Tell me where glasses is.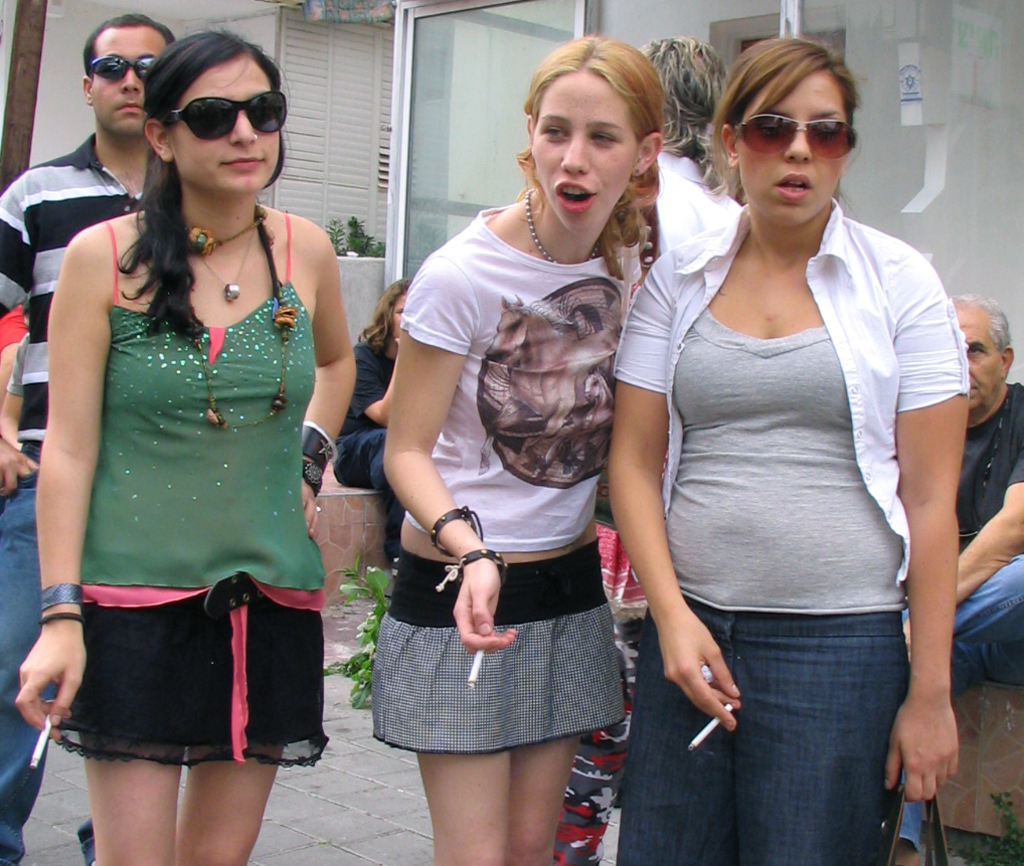
glasses is at <bbox>86, 51, 161, 82</bbox>.
